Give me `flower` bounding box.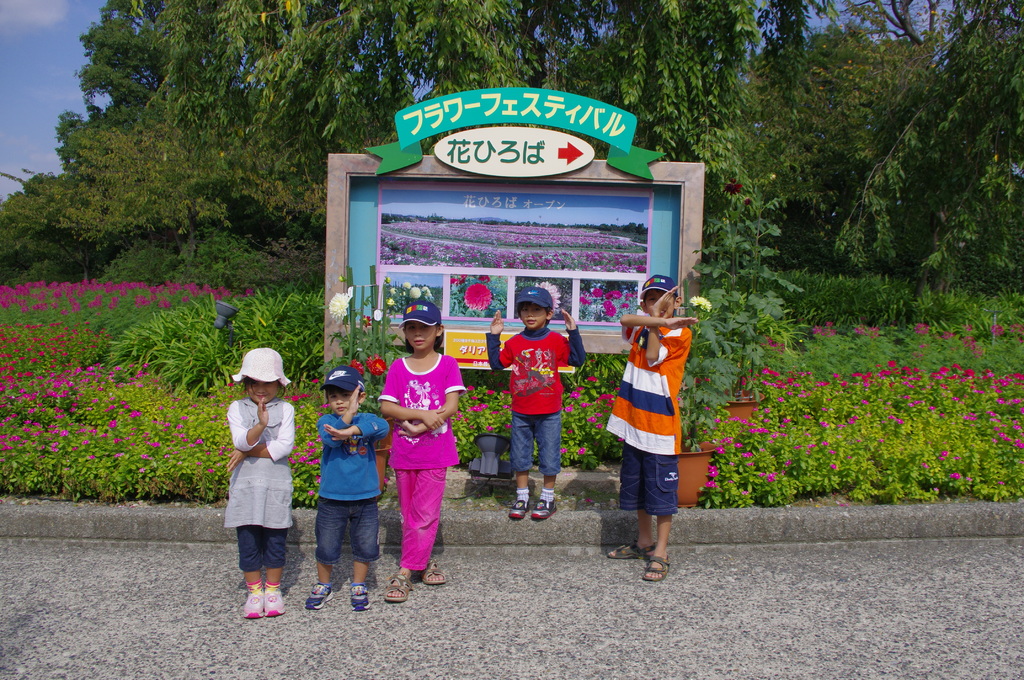
[x1=765, y1=470, x2=774, y2=485].
